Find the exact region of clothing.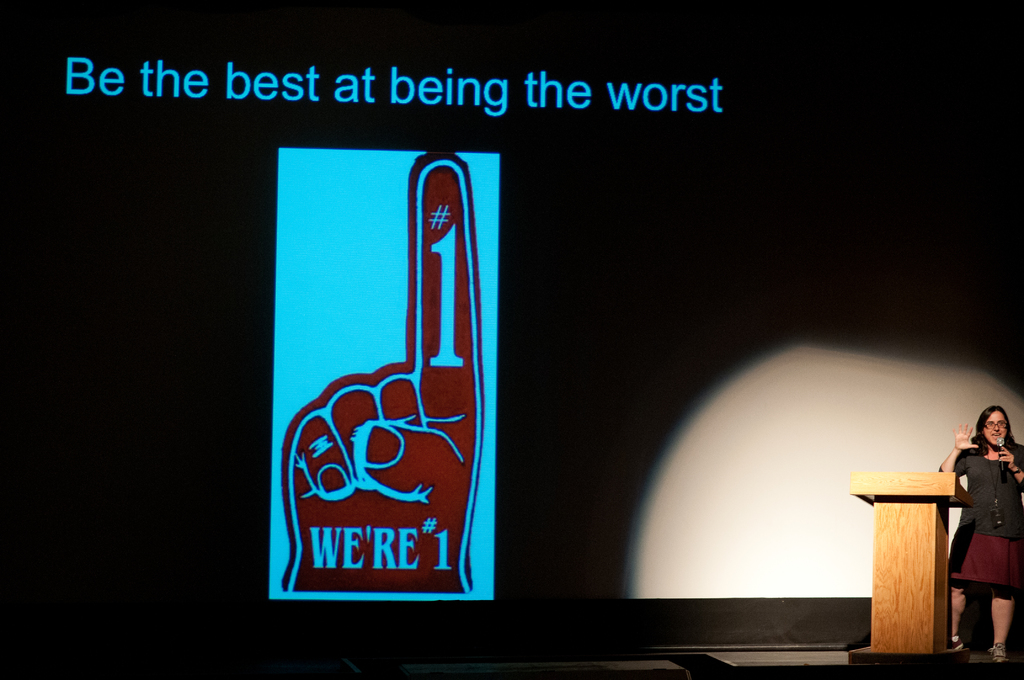
Exact region: <box>938,441,1021,590</box>.
